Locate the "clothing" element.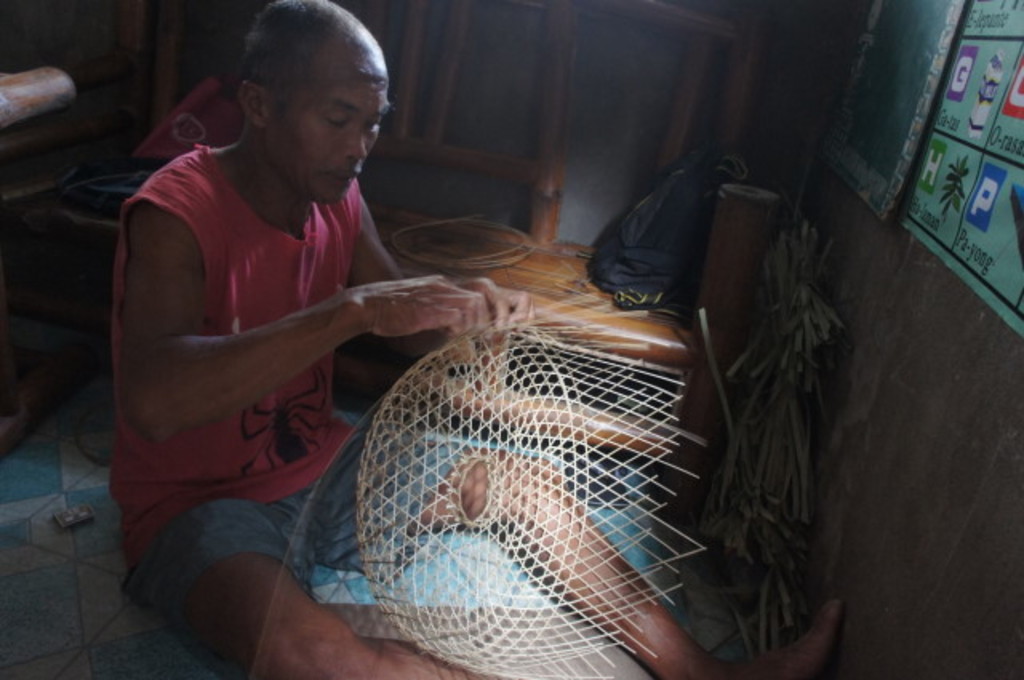
Element bbox: [94,96,413,578].
